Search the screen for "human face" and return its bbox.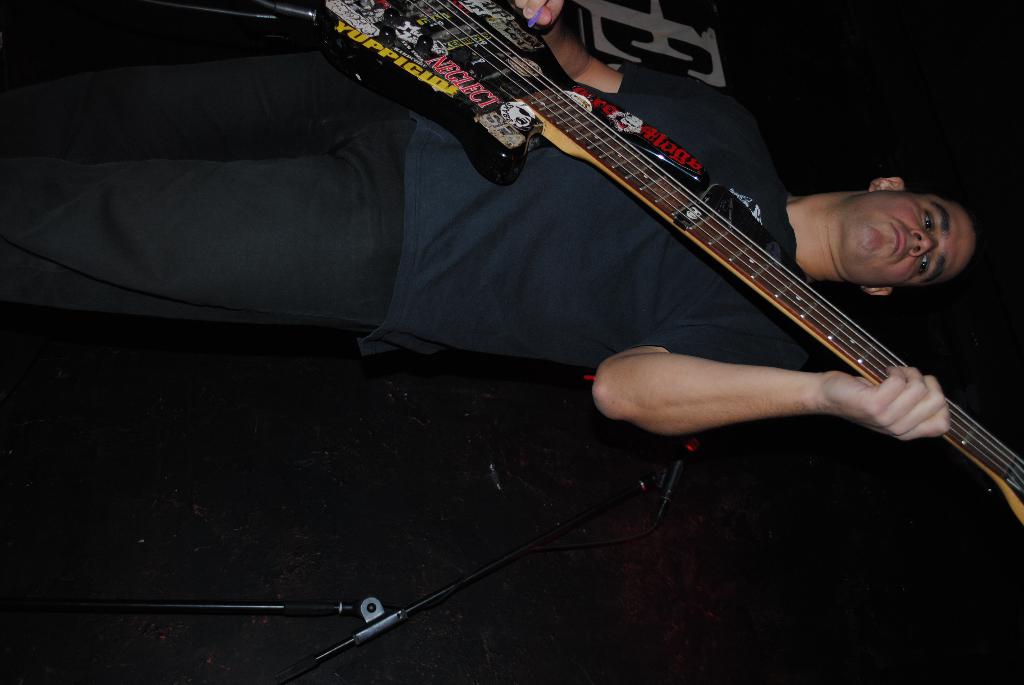
Found: [x1=851, y1=193, x2=977, y2=285].
